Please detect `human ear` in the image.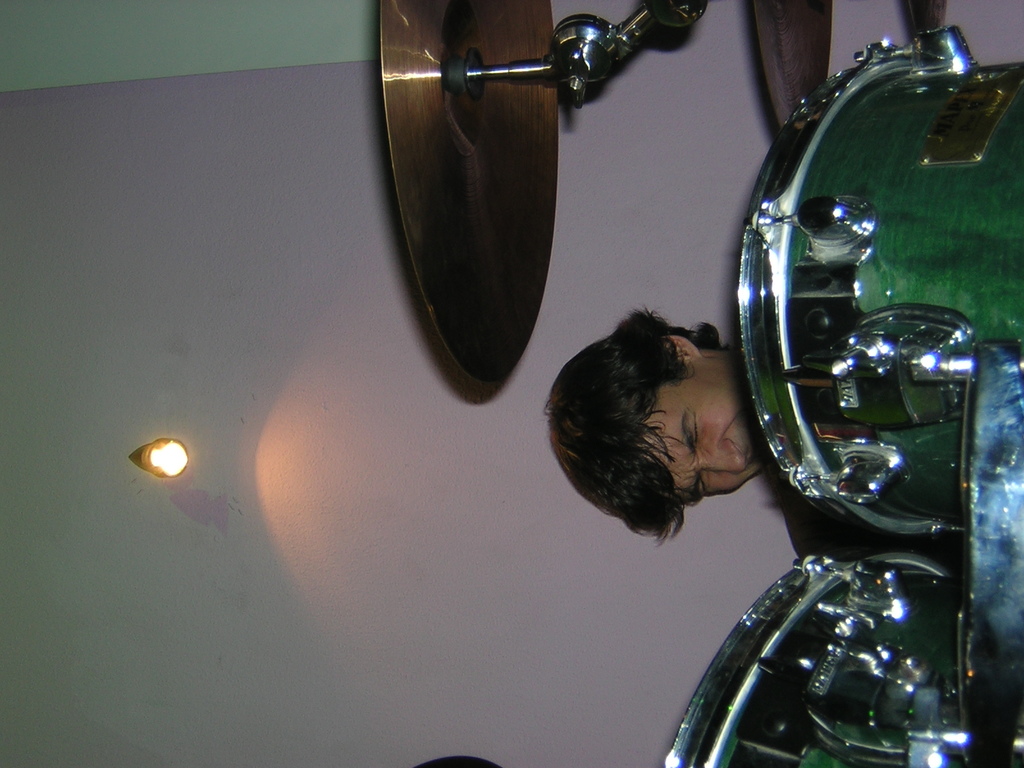
bbox=[658, 337, 700, 356].
